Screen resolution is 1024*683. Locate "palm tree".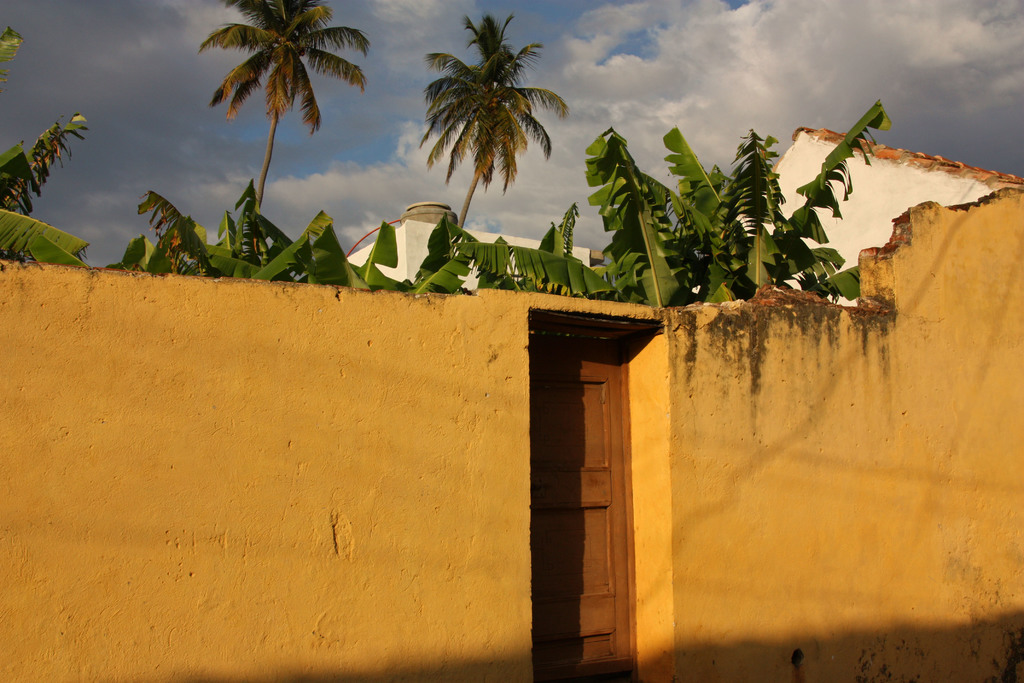
select_region(225, 0, 330, 249).
